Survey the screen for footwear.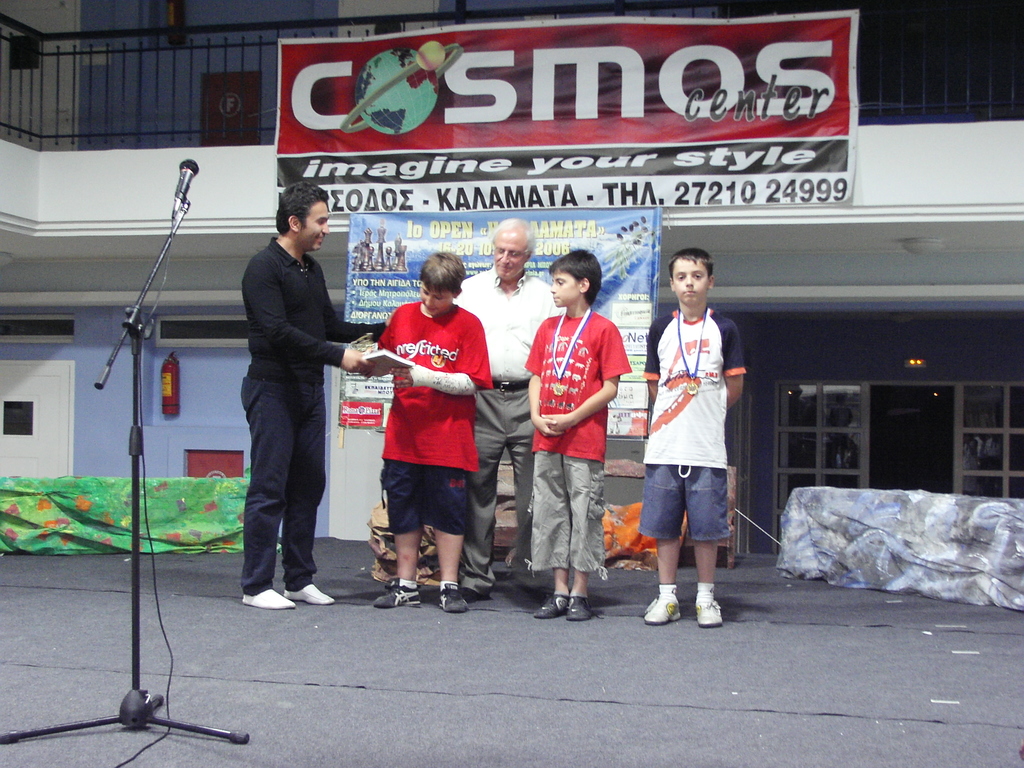
Survey found: (241, 586, 294, 611).
